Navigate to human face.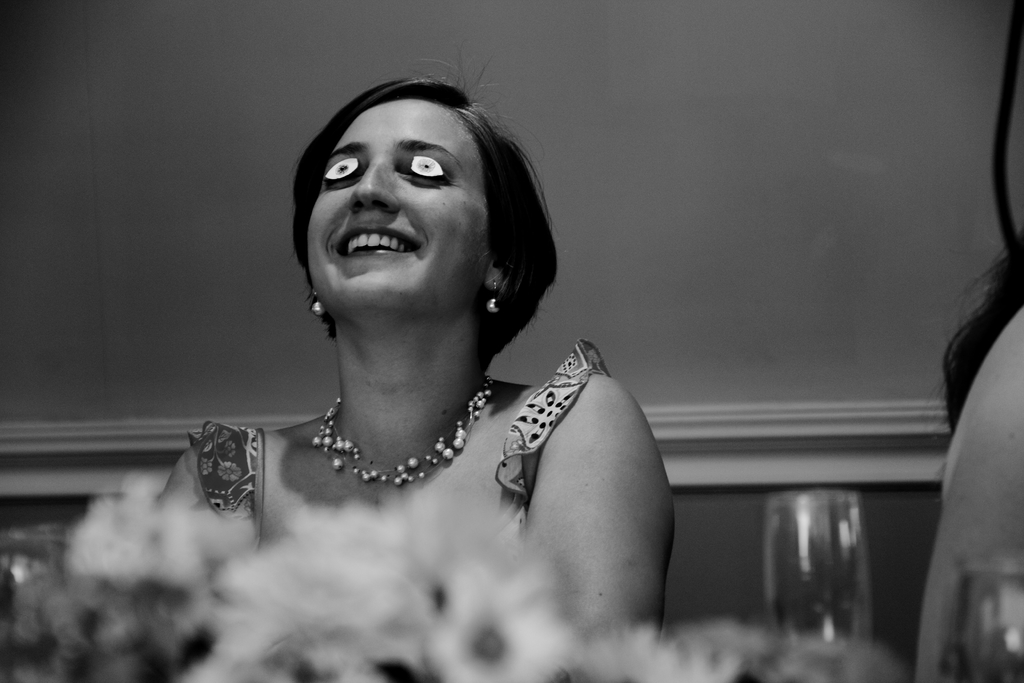
Navigation target: box(305, 98, 490, 315).
